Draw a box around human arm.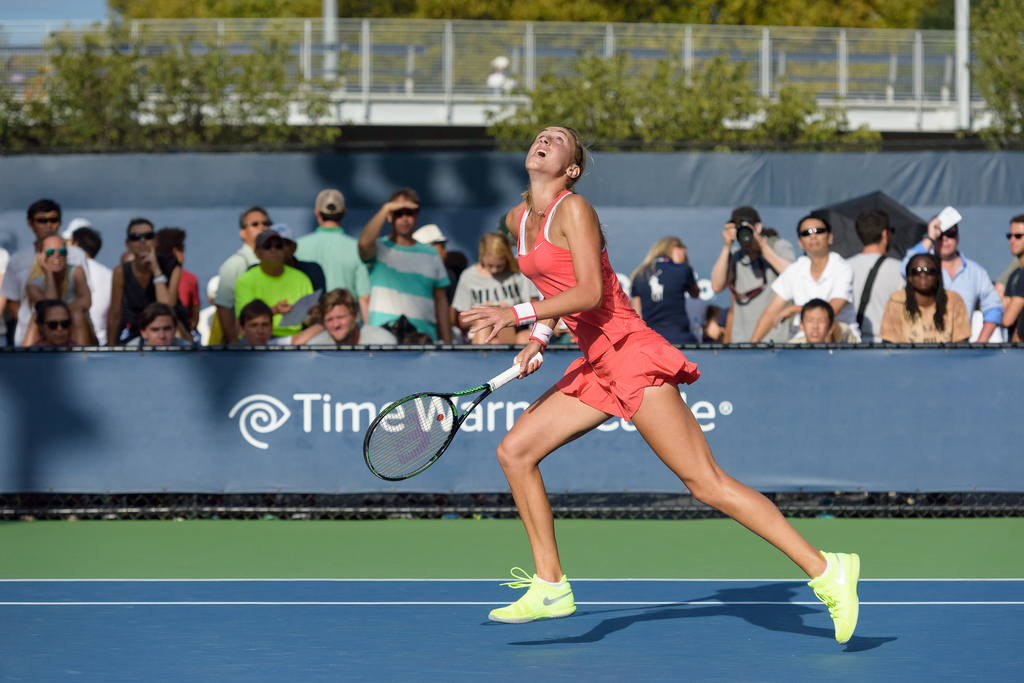
select_region(24, 249, 58, 305).
